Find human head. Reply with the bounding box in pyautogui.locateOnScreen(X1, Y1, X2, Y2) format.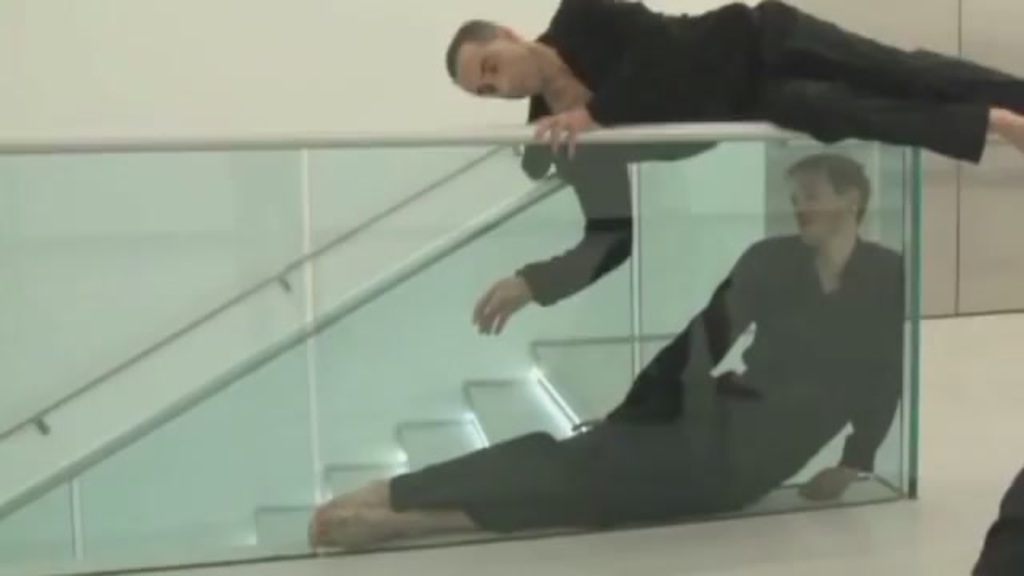
pyautogui.locateOnScreen(450, 10, 544, 88).
